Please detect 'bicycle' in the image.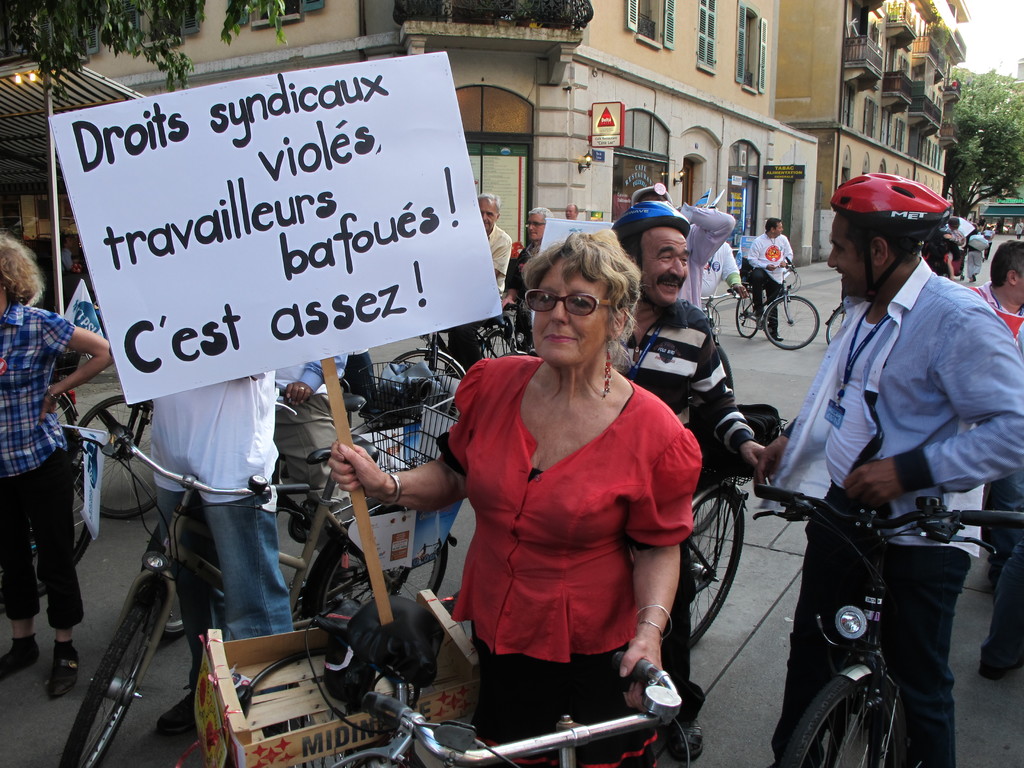
{"x1": 700, "y1": 287, "x2": 745, "y2": 397}.
